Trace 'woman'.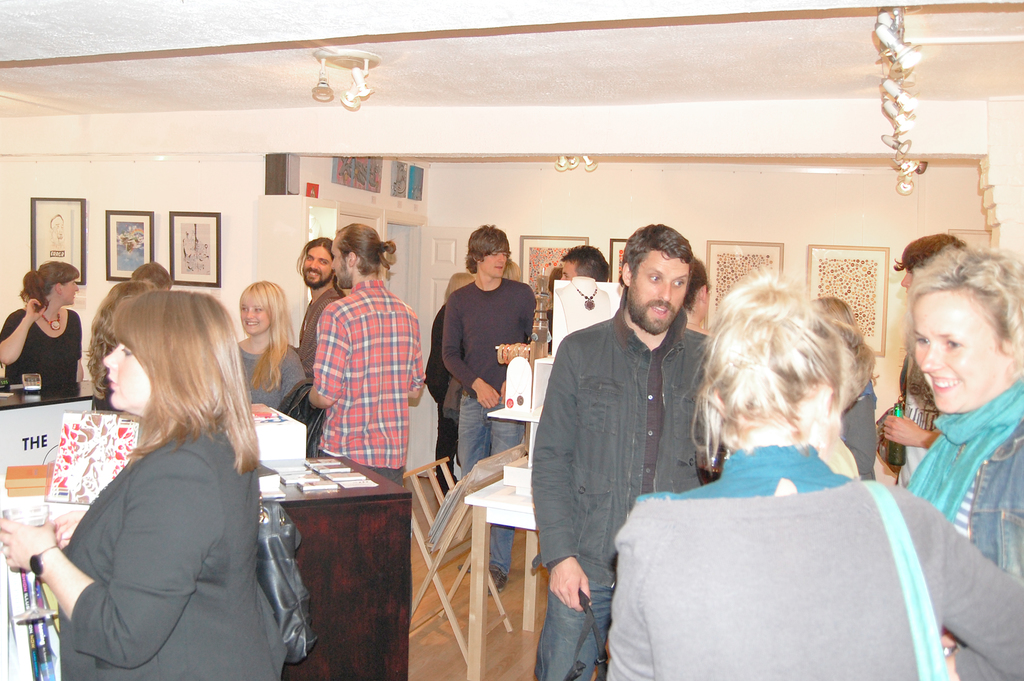
Traced to locate(85, 283, 150, 409).
